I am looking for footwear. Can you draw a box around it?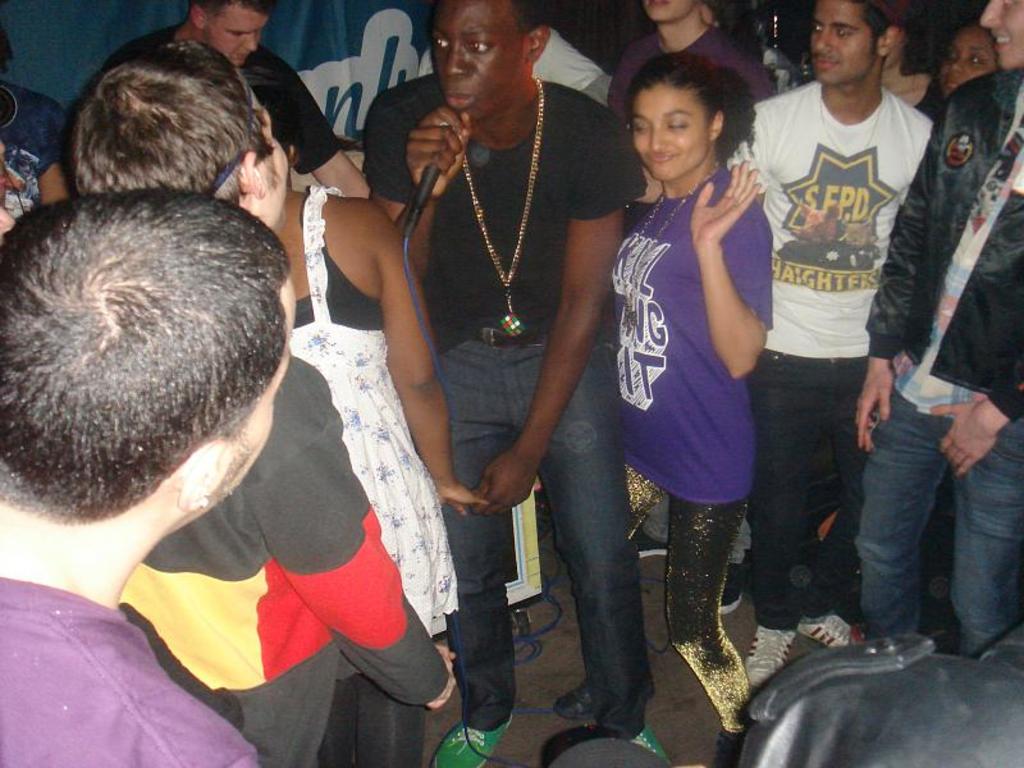
Sure, the bounding box is crop(429, 712, 509, 767).
